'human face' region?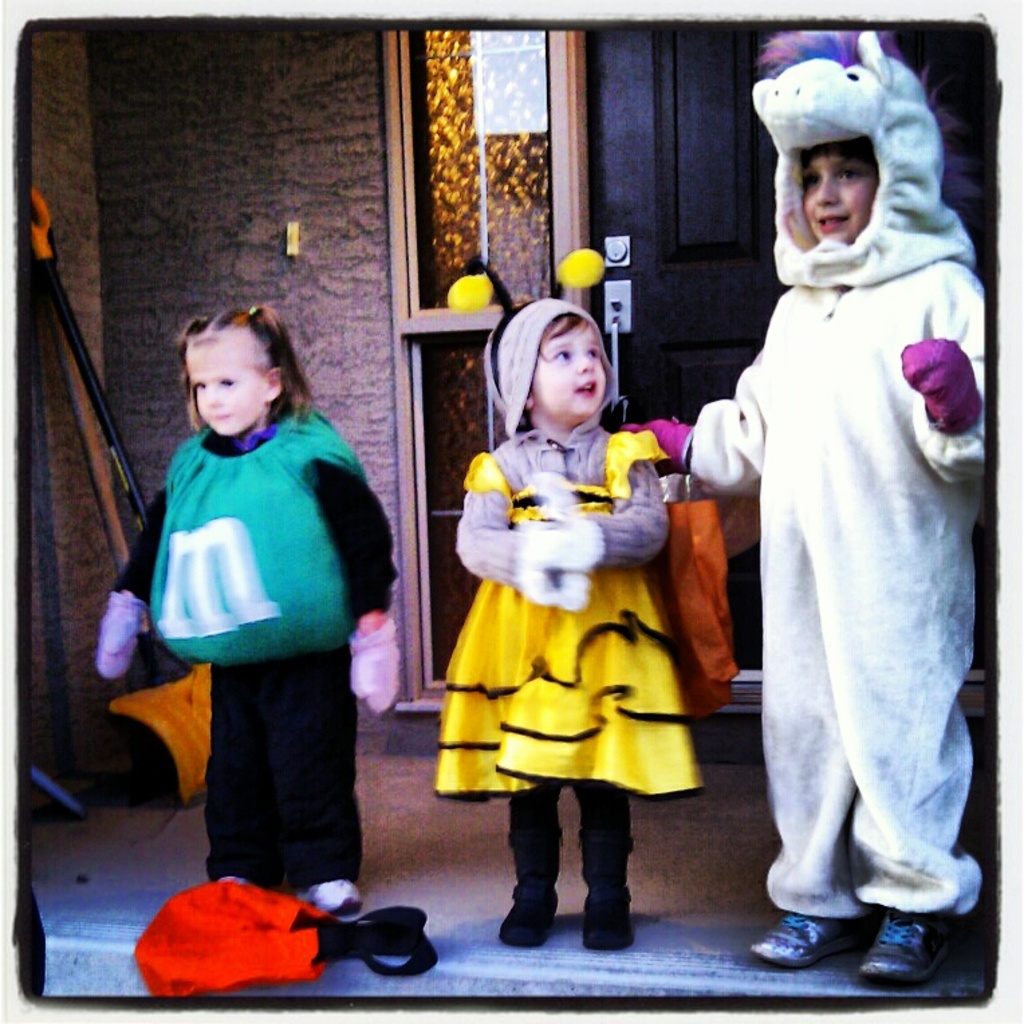
x1=803 y1=159 x2=874 y2=241
